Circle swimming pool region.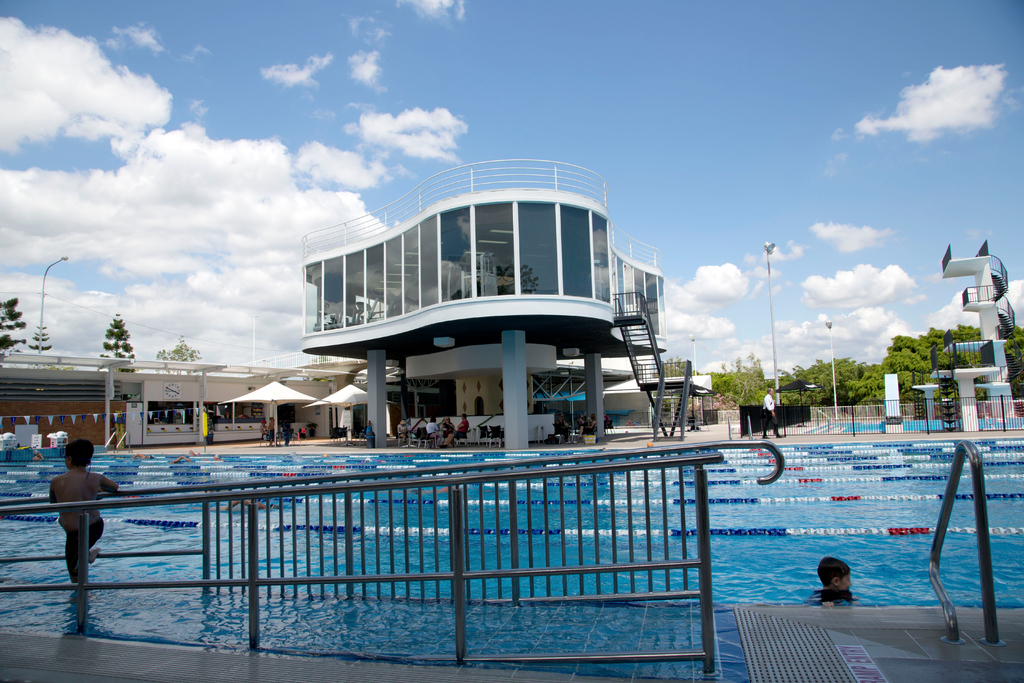
Region: x1=0 y1=391 x2=966 y2=650.
